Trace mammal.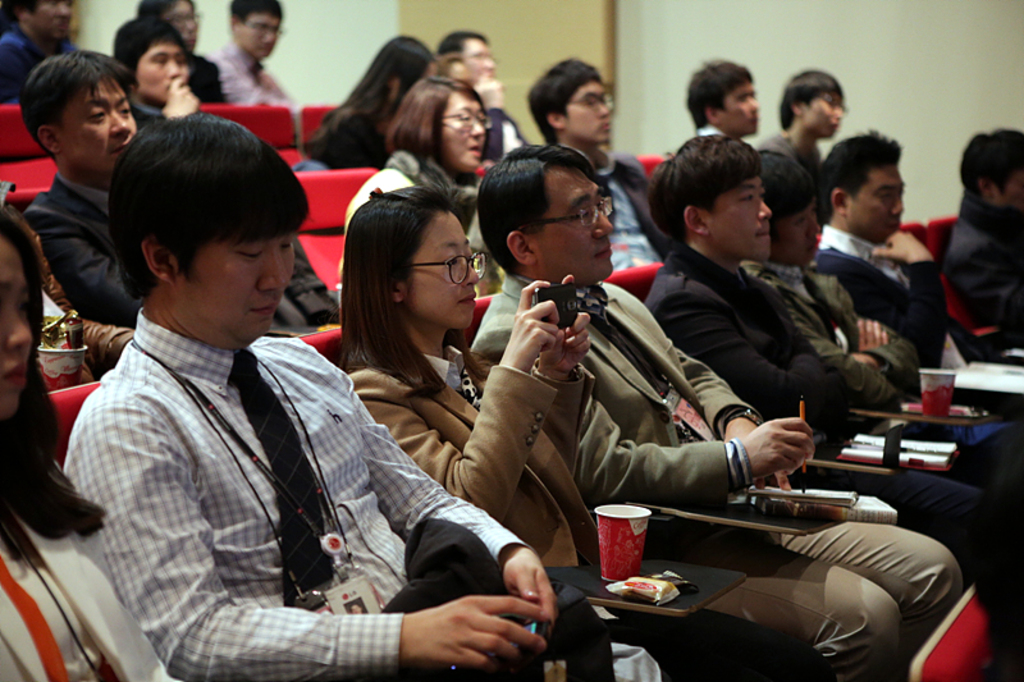
Traced to BBox(771, 70, 850, 169).
